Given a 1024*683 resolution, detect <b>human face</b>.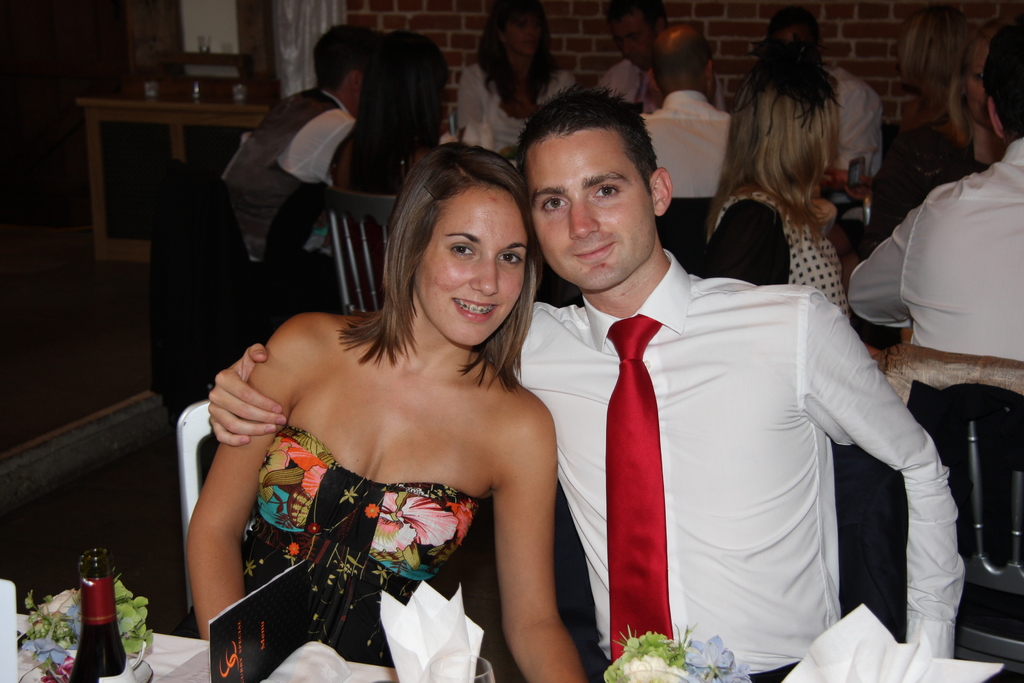
{"left": 611, "top": 17, "right": 651, "bottom": 68}.
